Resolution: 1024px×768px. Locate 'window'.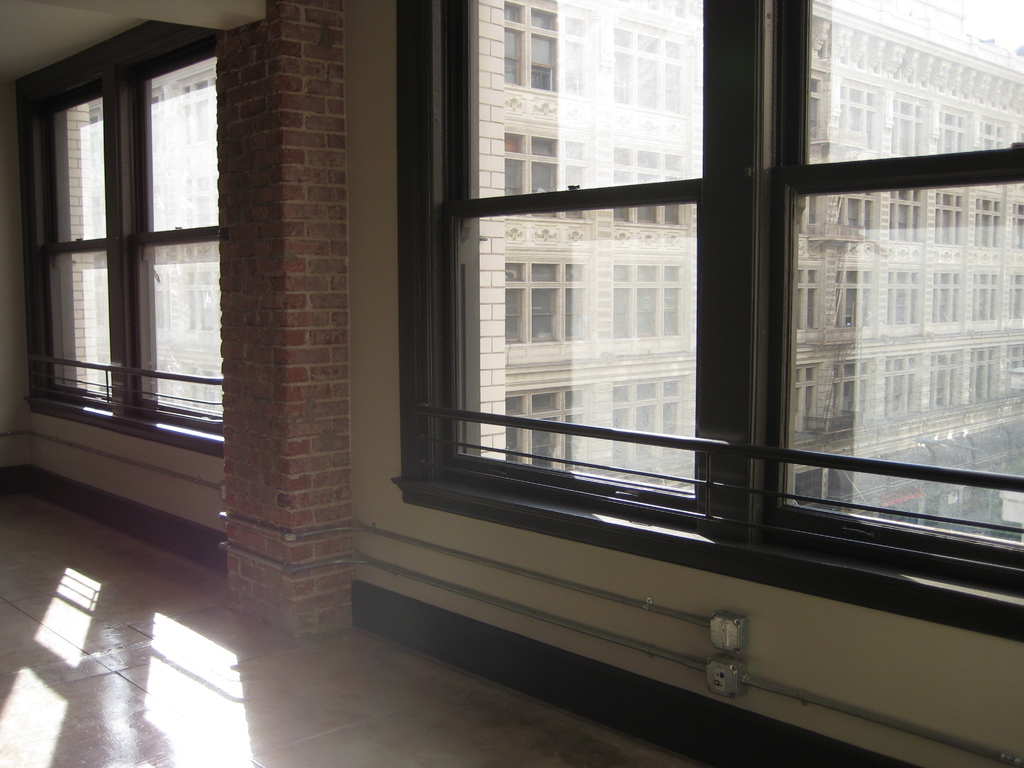
[x1=432, y1=0, x2=1023, y2=573].
